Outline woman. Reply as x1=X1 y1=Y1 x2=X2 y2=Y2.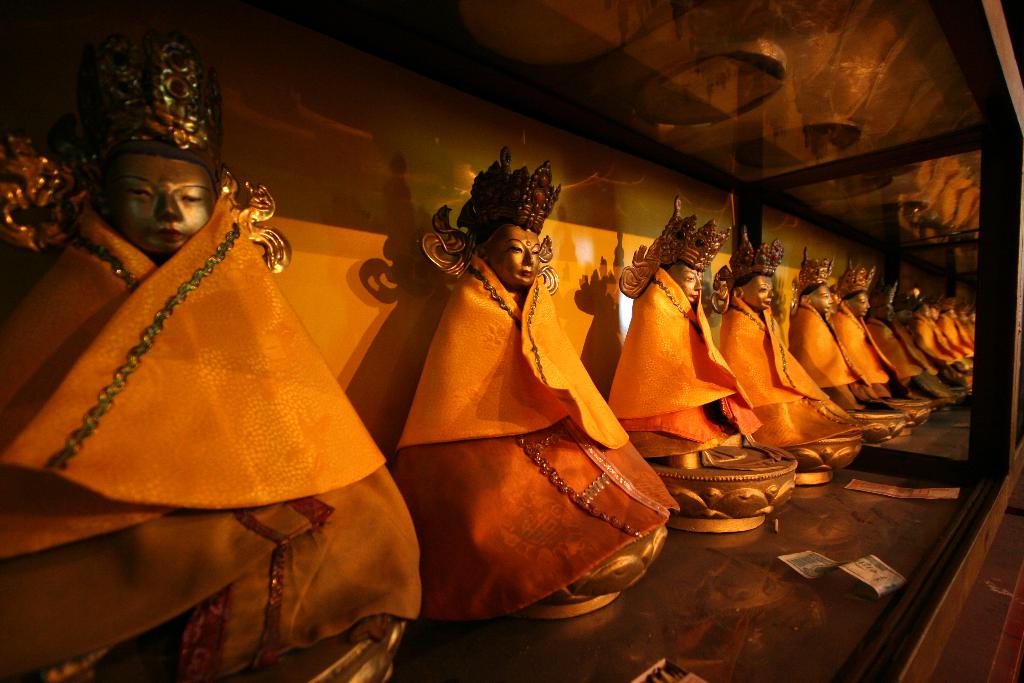
x1=606 y1=198 x2=767 y2=467.
